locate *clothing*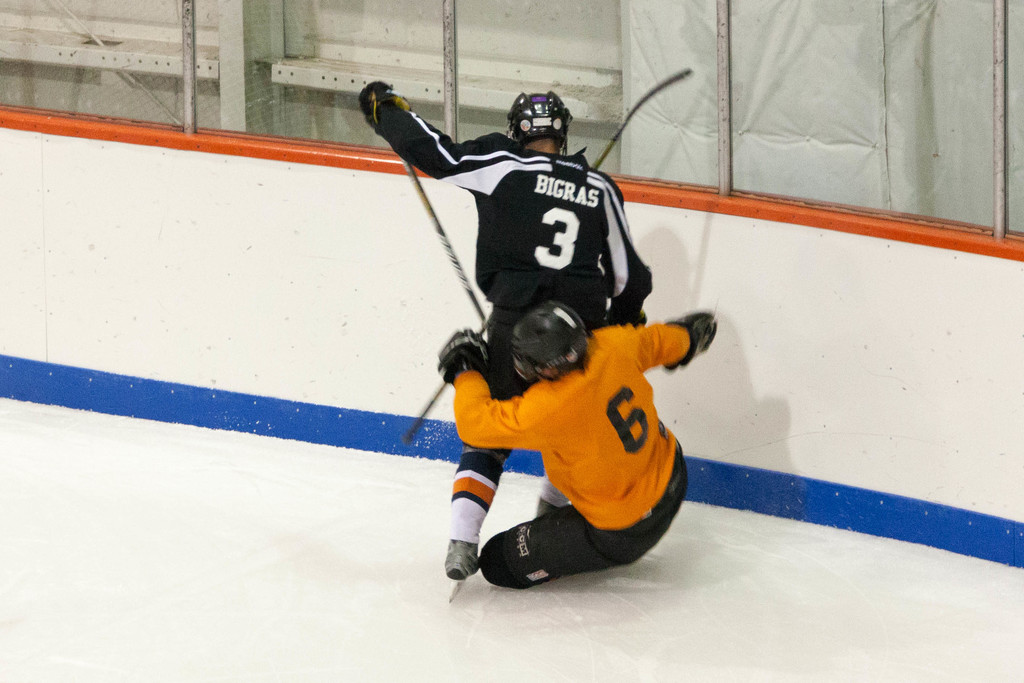
locate(479, 441, 687, 589)
